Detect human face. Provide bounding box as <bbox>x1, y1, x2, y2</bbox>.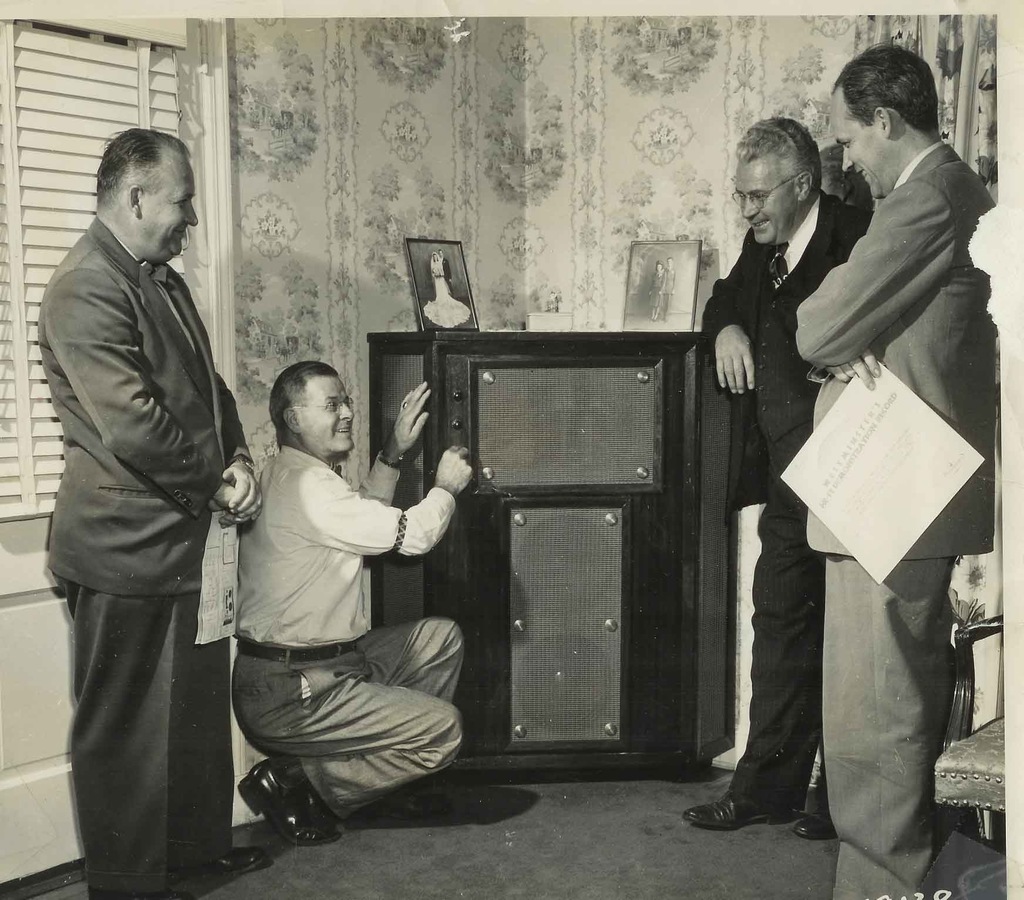
<bbox>144, 156, 198, 266</bbox>.
